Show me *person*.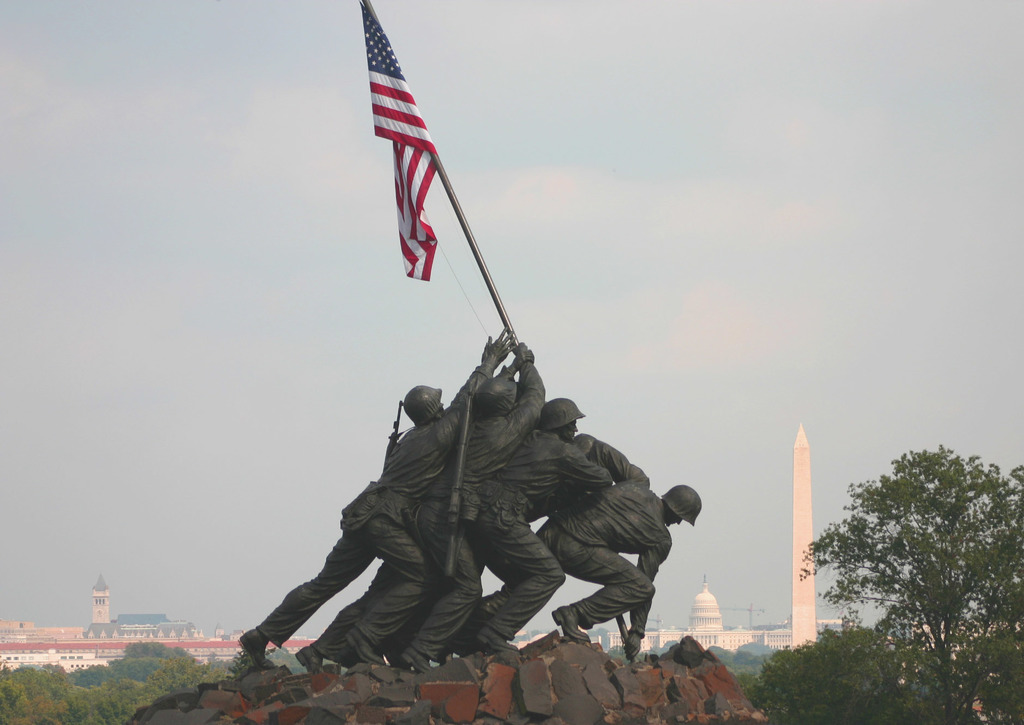
*person* is here: {"x1": 298, "y1": 344, "x2": 547, "y2": 669}.
